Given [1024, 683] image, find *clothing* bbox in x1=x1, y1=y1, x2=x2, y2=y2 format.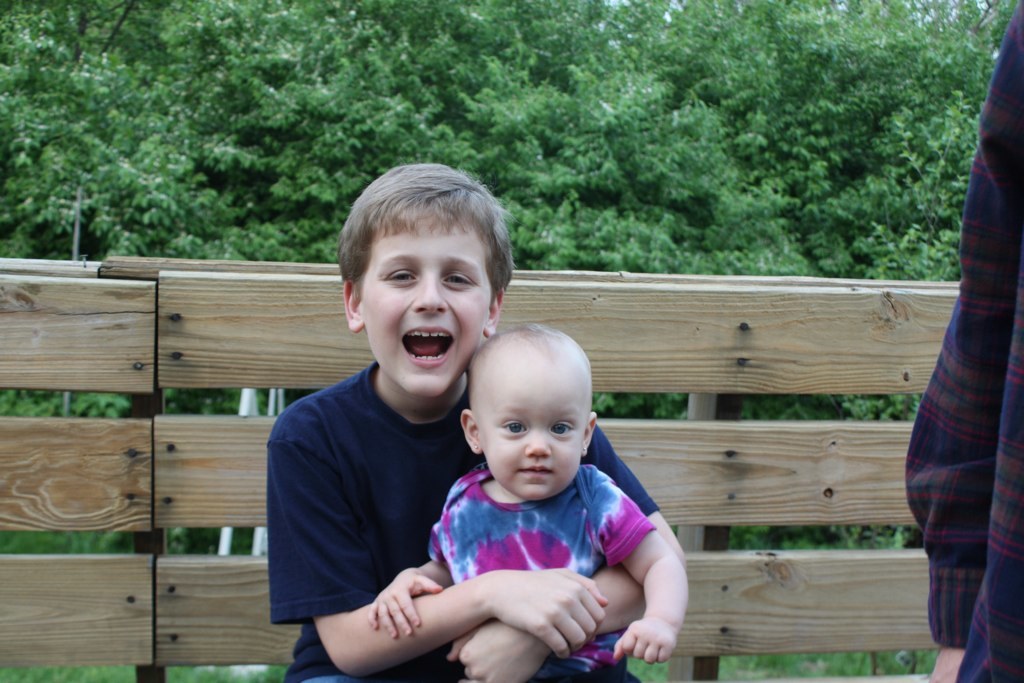
x1=263, y1=357, x2=665, y2=682.
